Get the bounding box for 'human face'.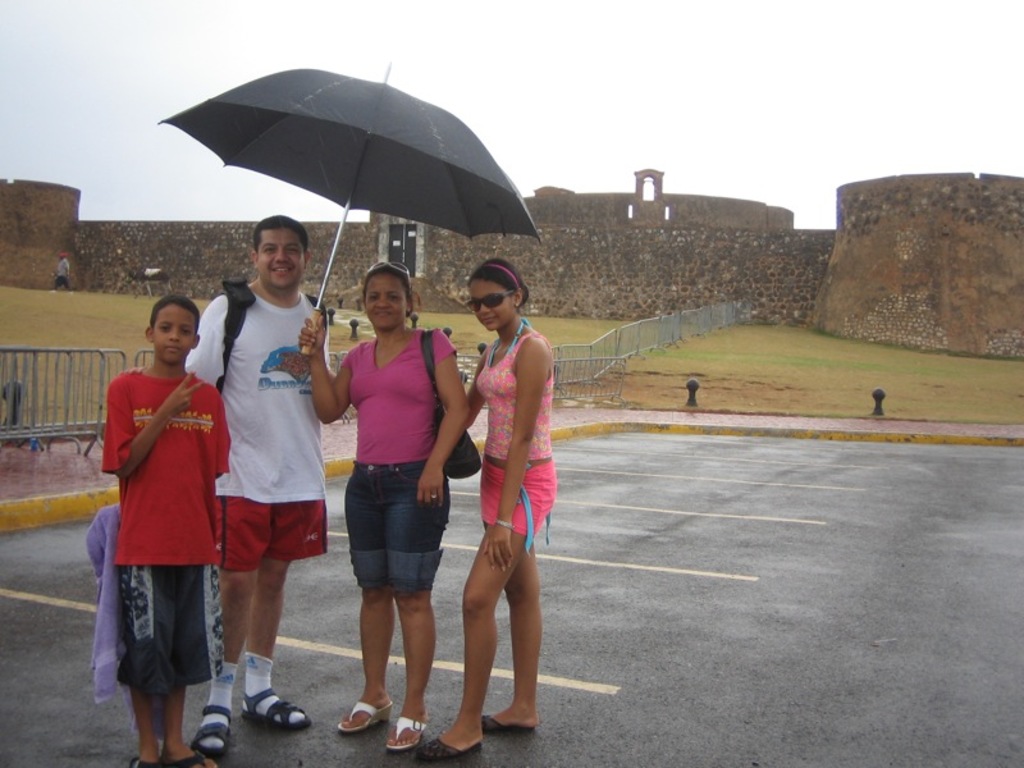
crop(468, 278, 517, 332).
